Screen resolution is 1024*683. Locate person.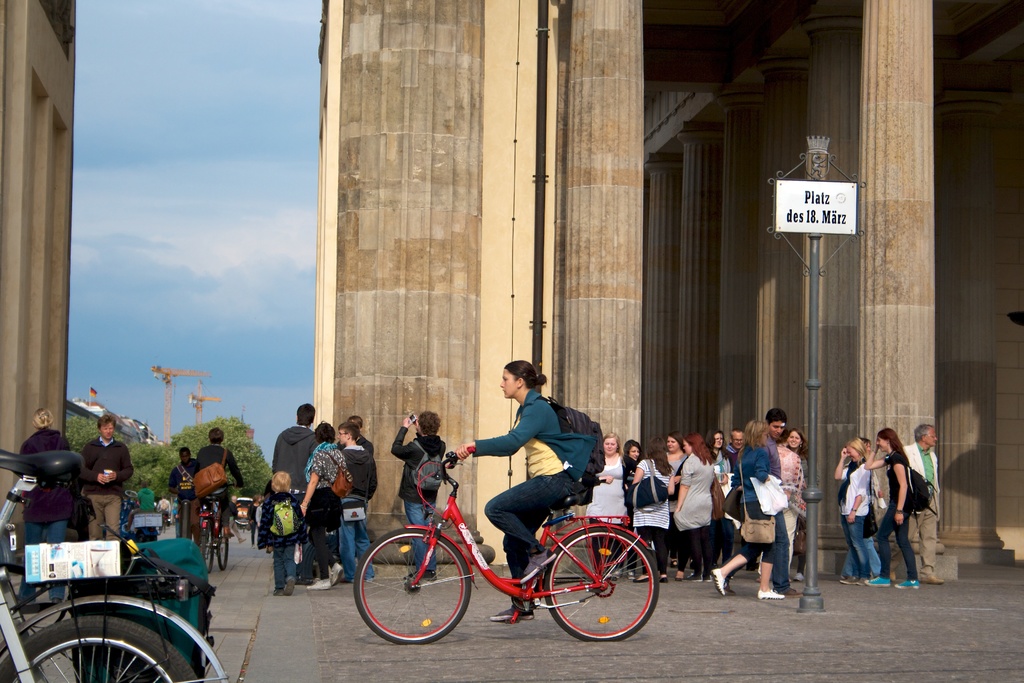
<box>705,419,780,602</box>.
